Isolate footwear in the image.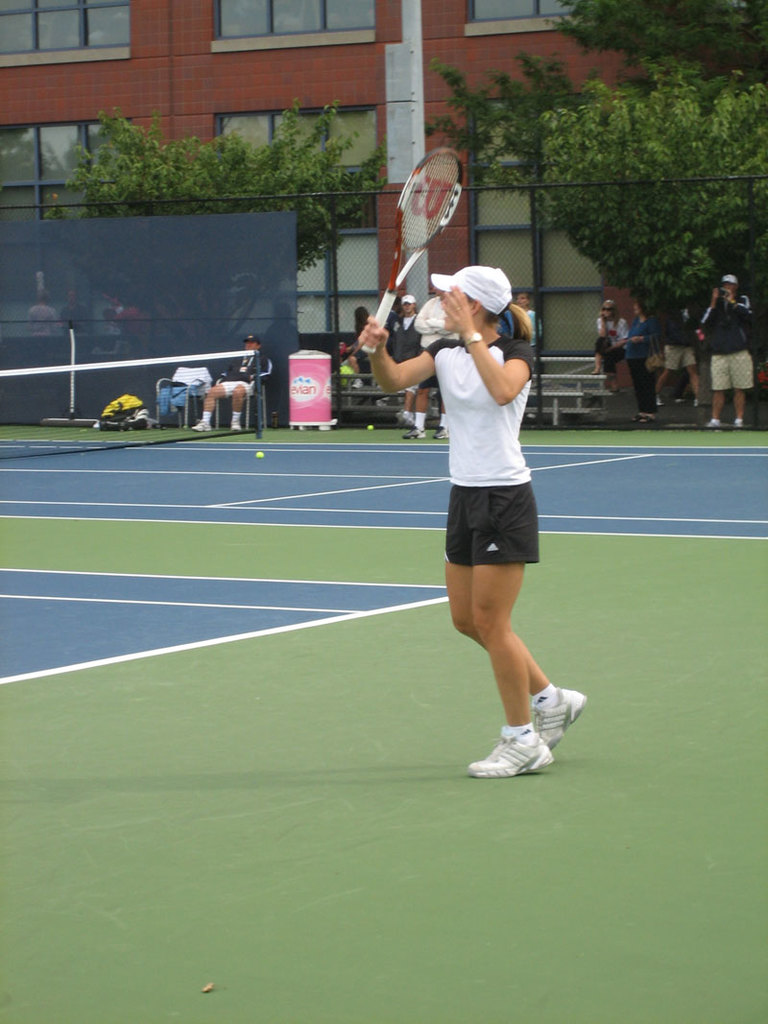
Isolated region: (474, 707, 572, 779).
